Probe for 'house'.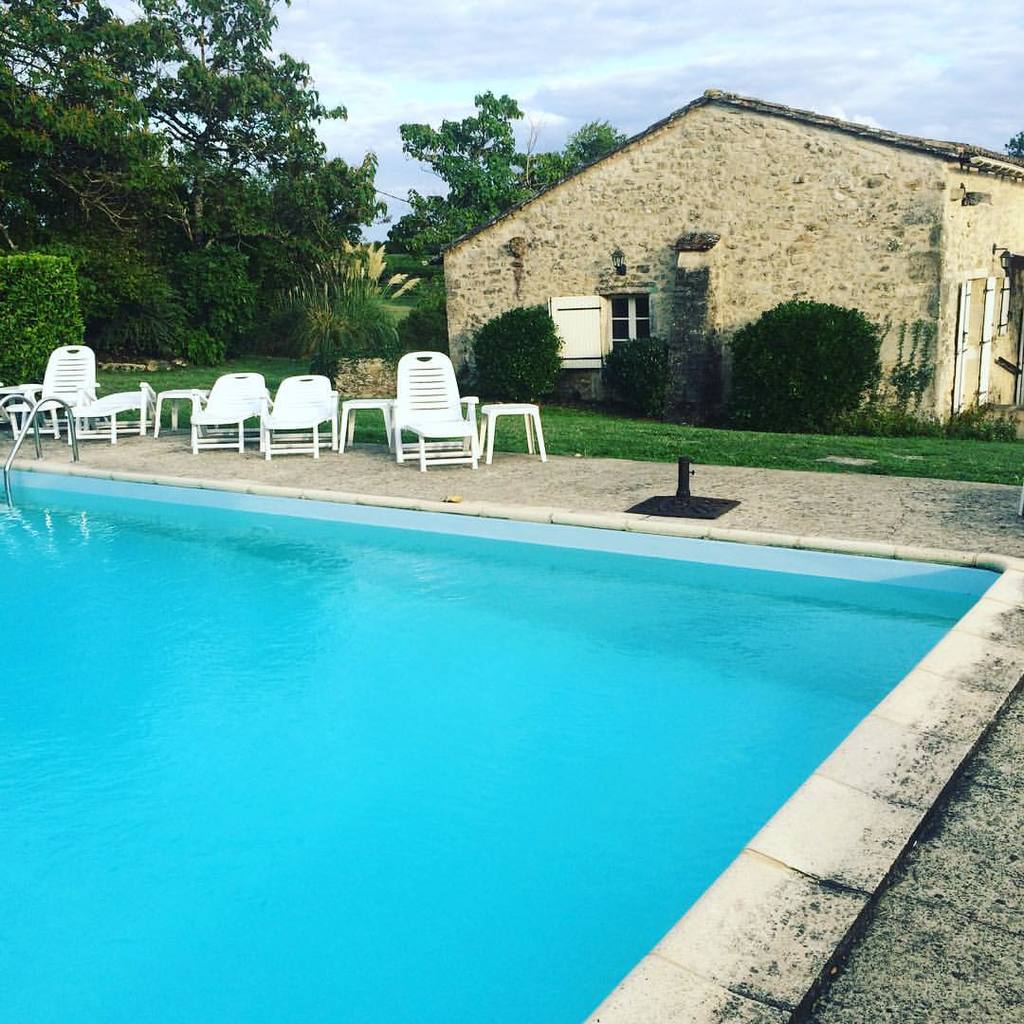
Probe result: x1=414 y1=75 x2=974 y2=451.
